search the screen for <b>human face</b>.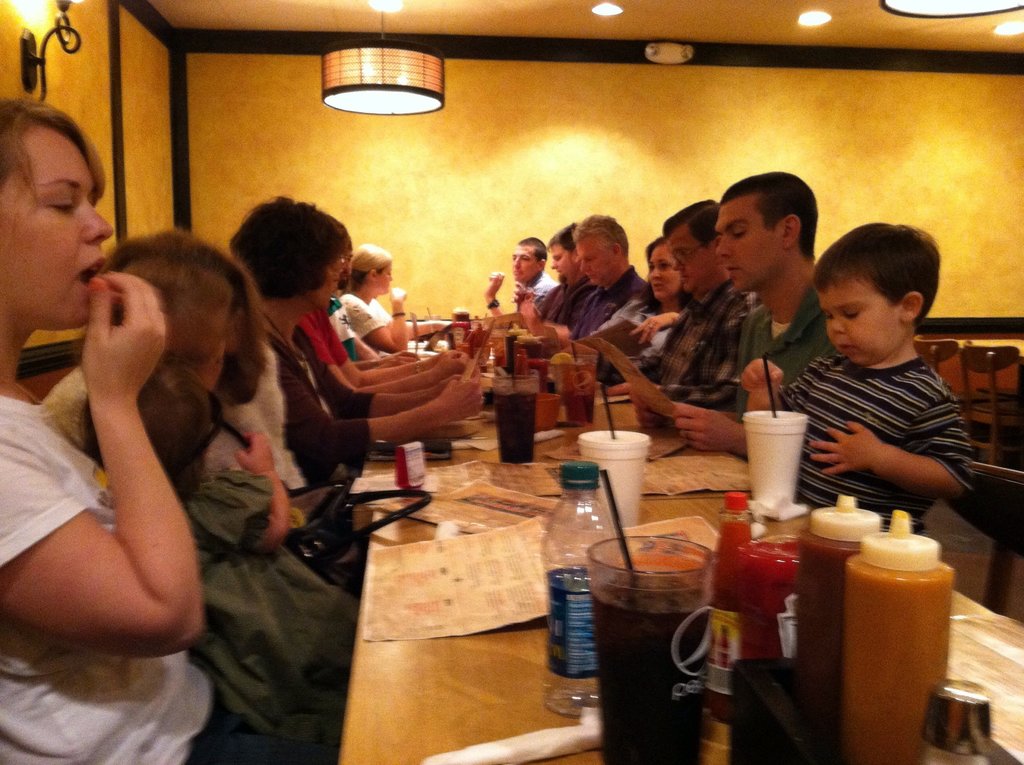
Found at Rect(667, 229, 710, 291).
